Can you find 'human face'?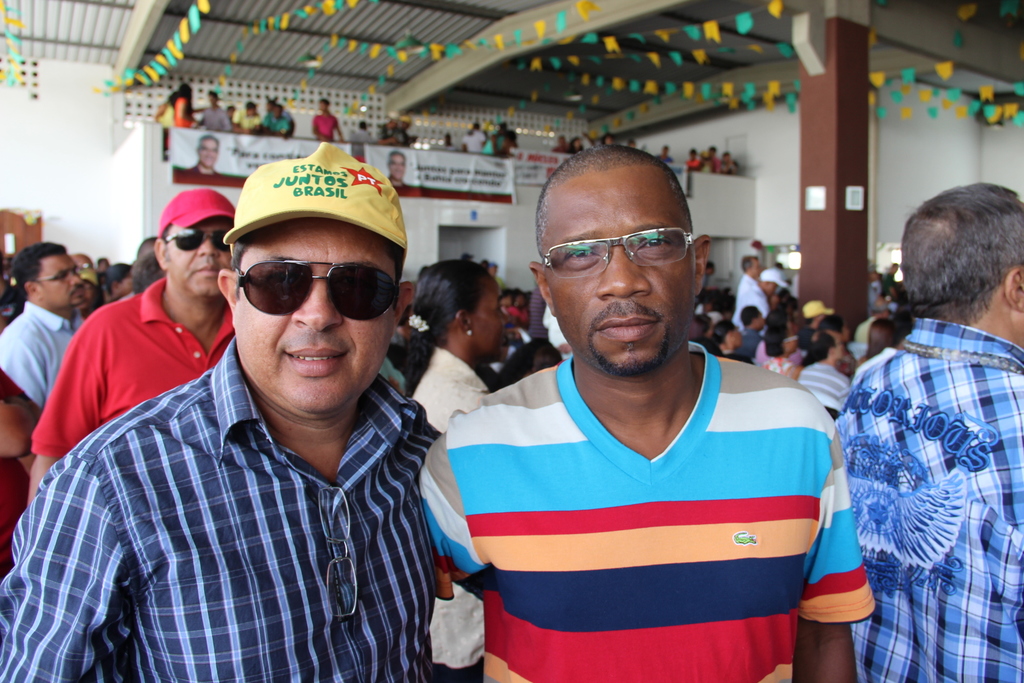
Yes, bounding box: <box>36,256,86,309</box>.
